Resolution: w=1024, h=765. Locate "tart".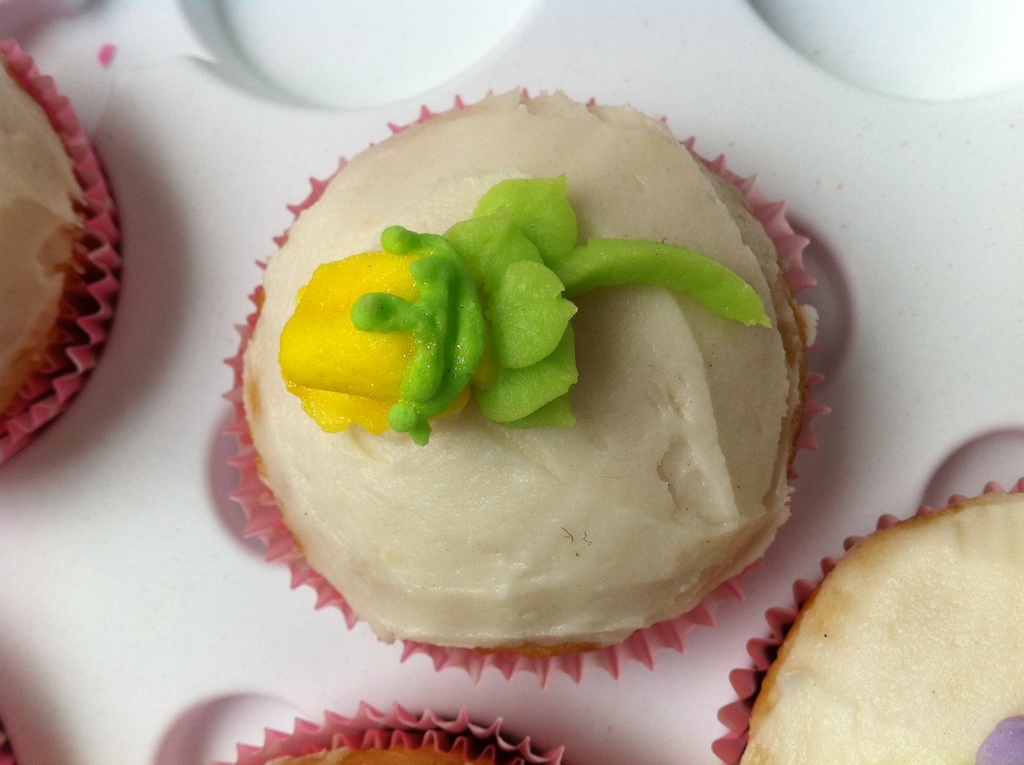
[left=202, top=695, right=596, bottom=764].
